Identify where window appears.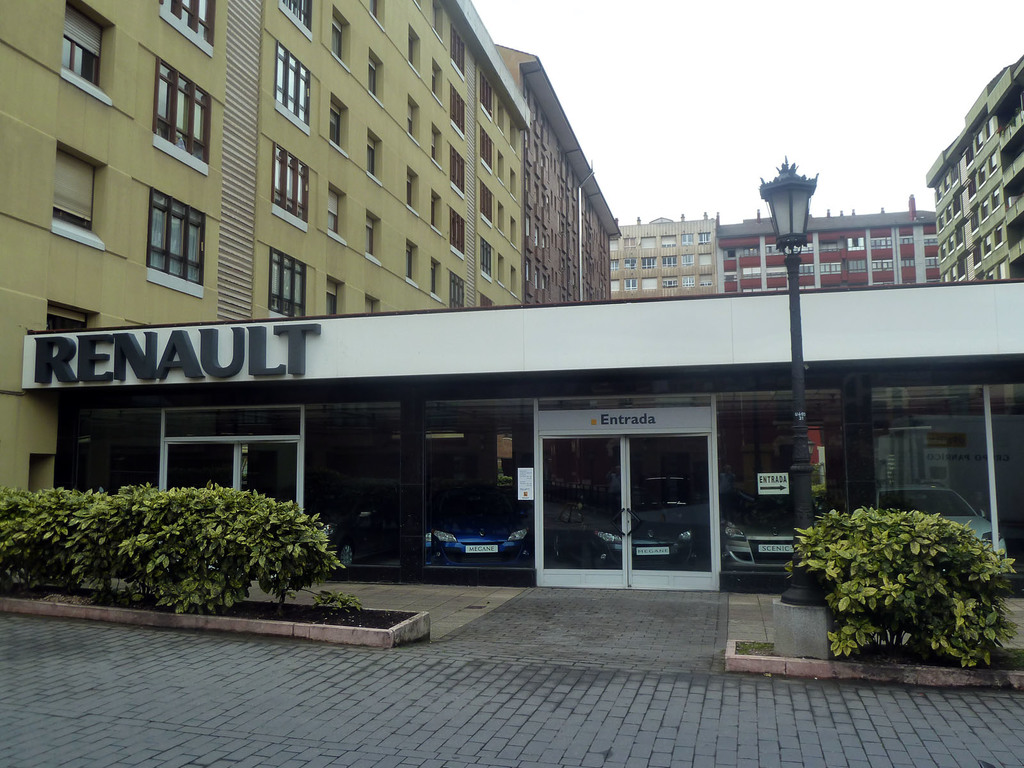
Appears at (134, 42, 219, 175).
